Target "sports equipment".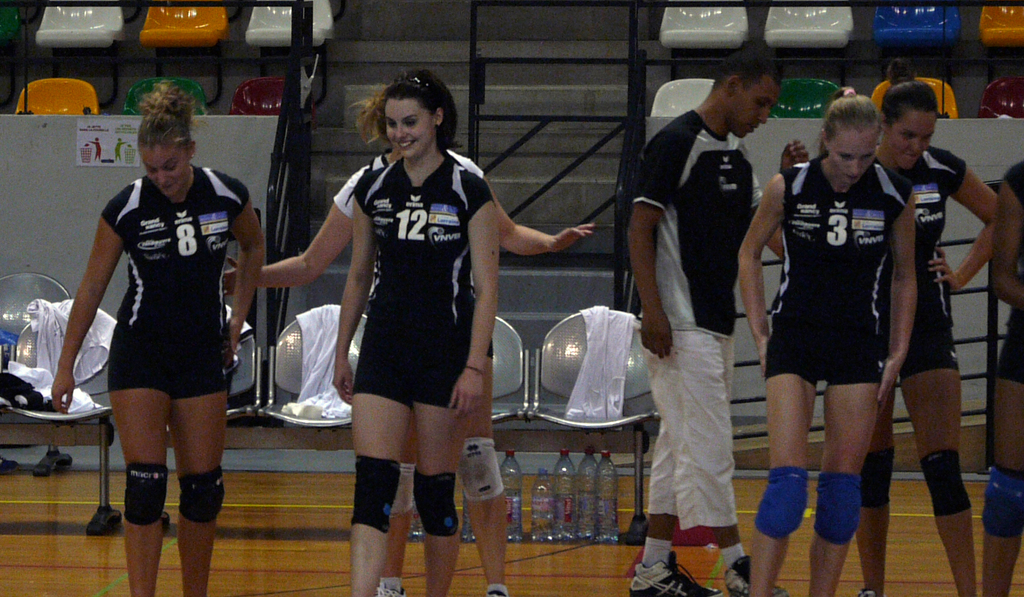
Target region: bbox=(178, 473, 225, 527).
